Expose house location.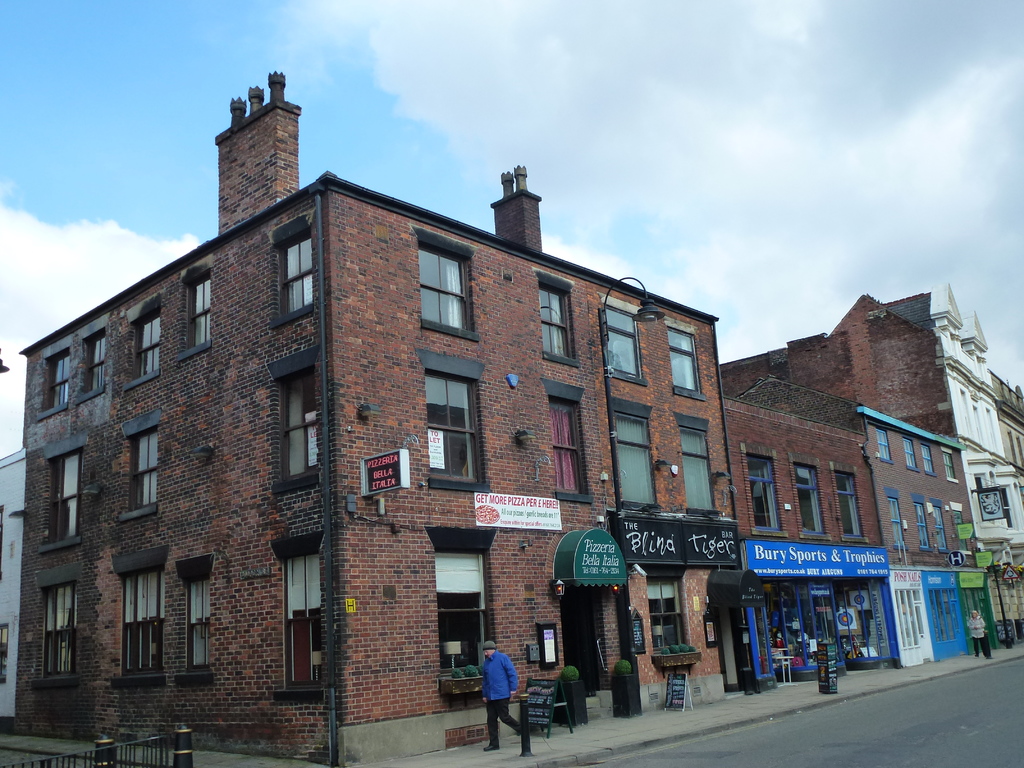
Exposed at Rect(858, 403, 984, 566).
